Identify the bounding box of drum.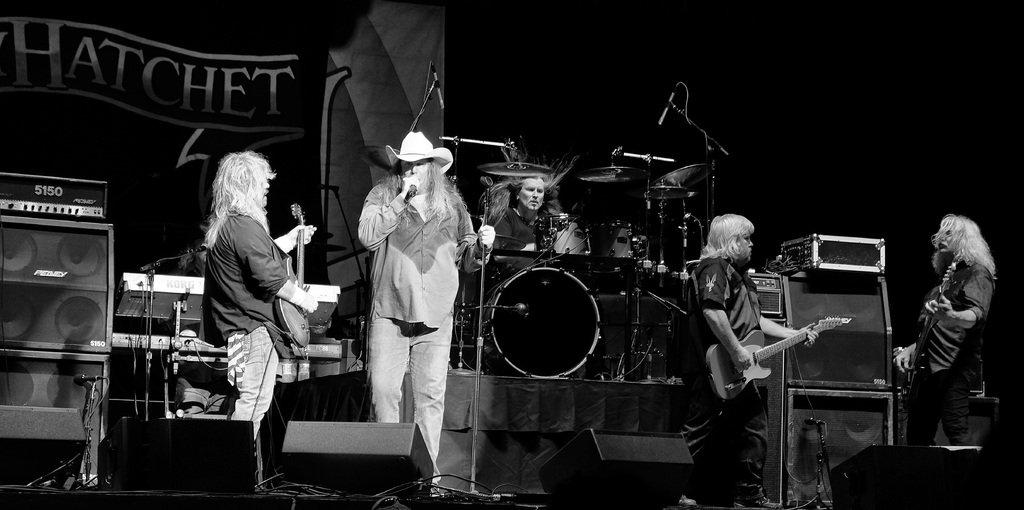
BBox(591, 220, 648, 272).
